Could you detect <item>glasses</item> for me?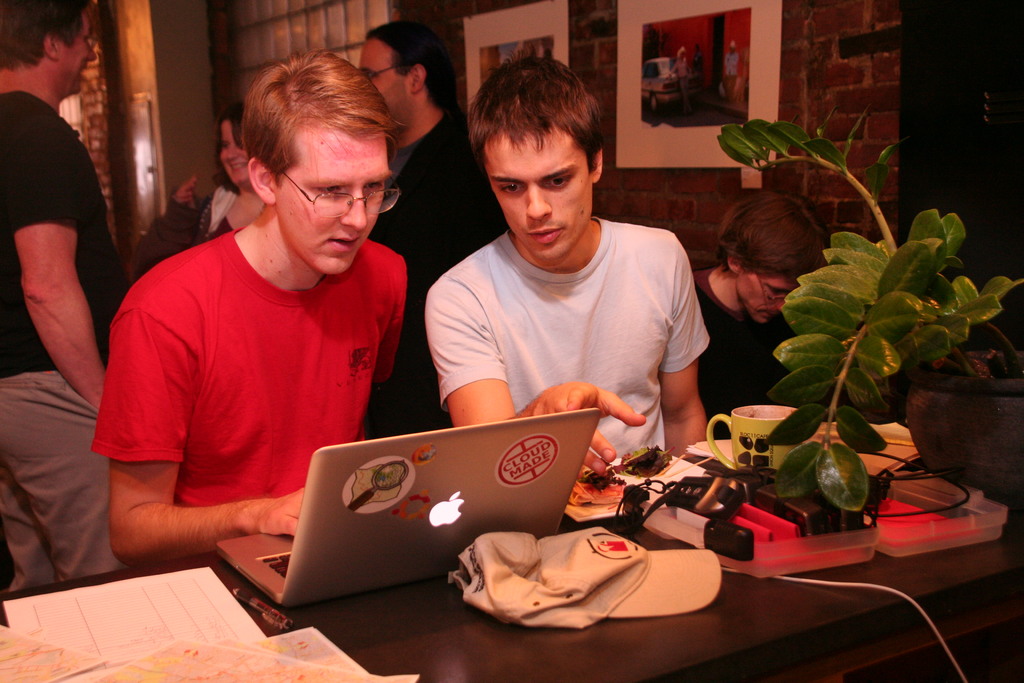
Detection result: bbox=[754, 274, 788, 307].
